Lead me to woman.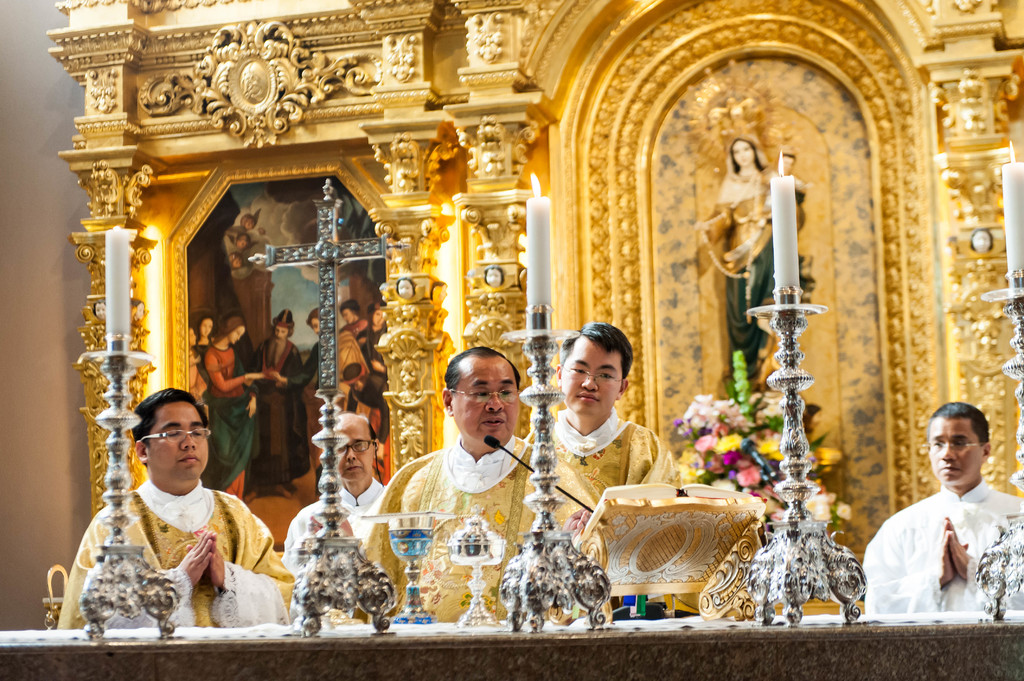
Lead to left=196, top=316, right=216, bottom=352.
